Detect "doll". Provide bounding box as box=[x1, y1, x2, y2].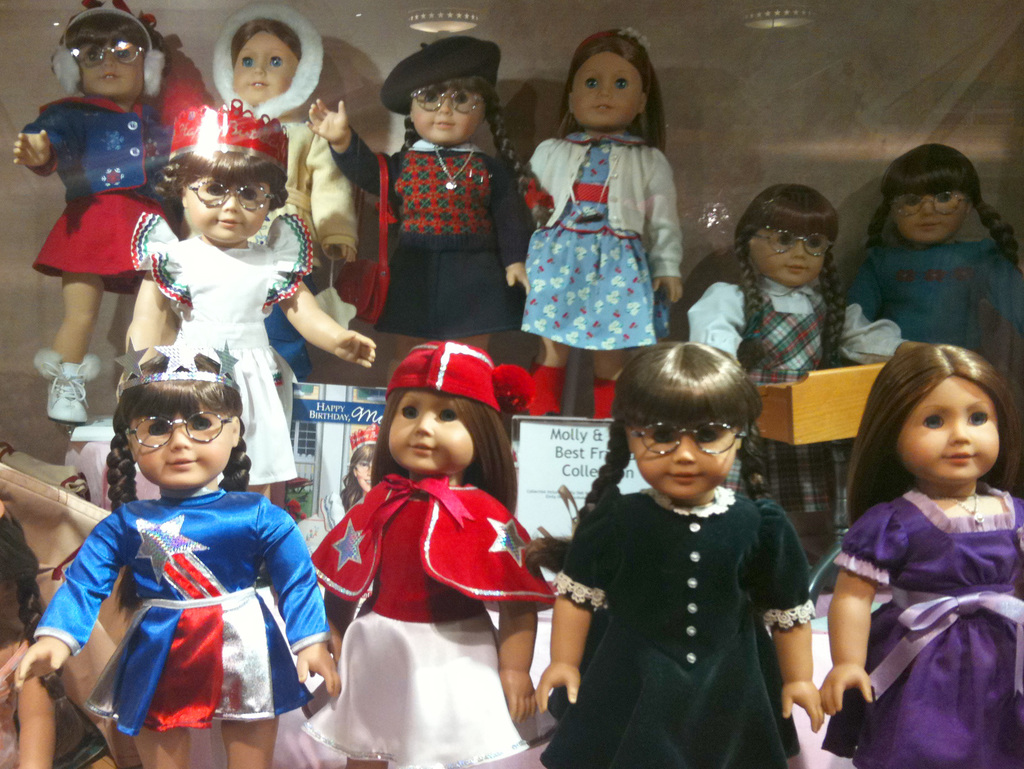
box=[681, 183, 918, 594].
